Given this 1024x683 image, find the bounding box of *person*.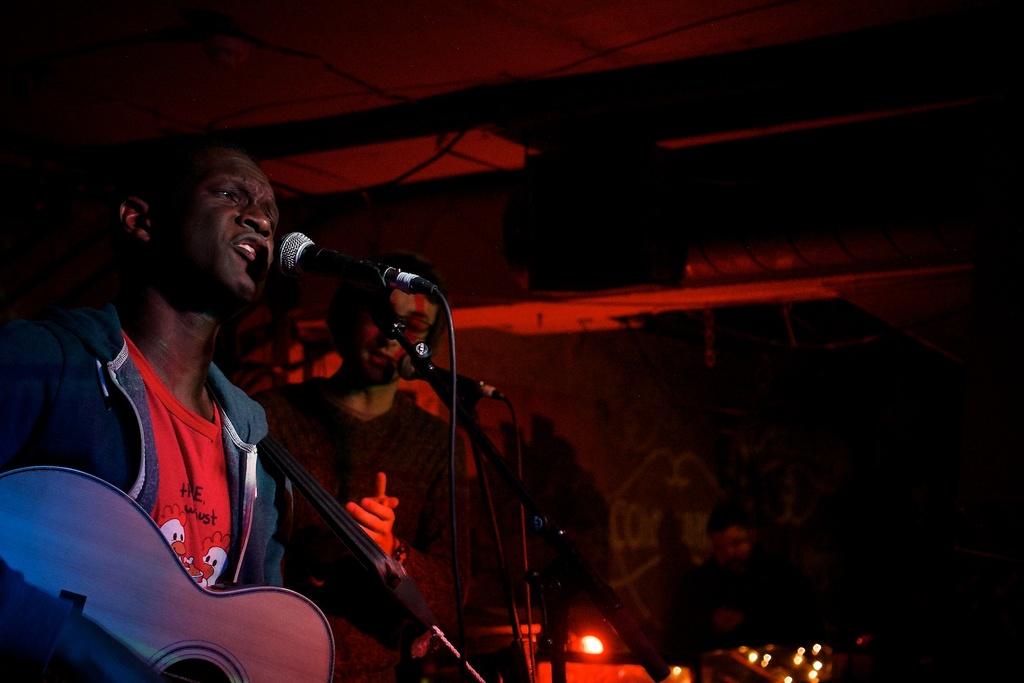
[255,247,486,682].
